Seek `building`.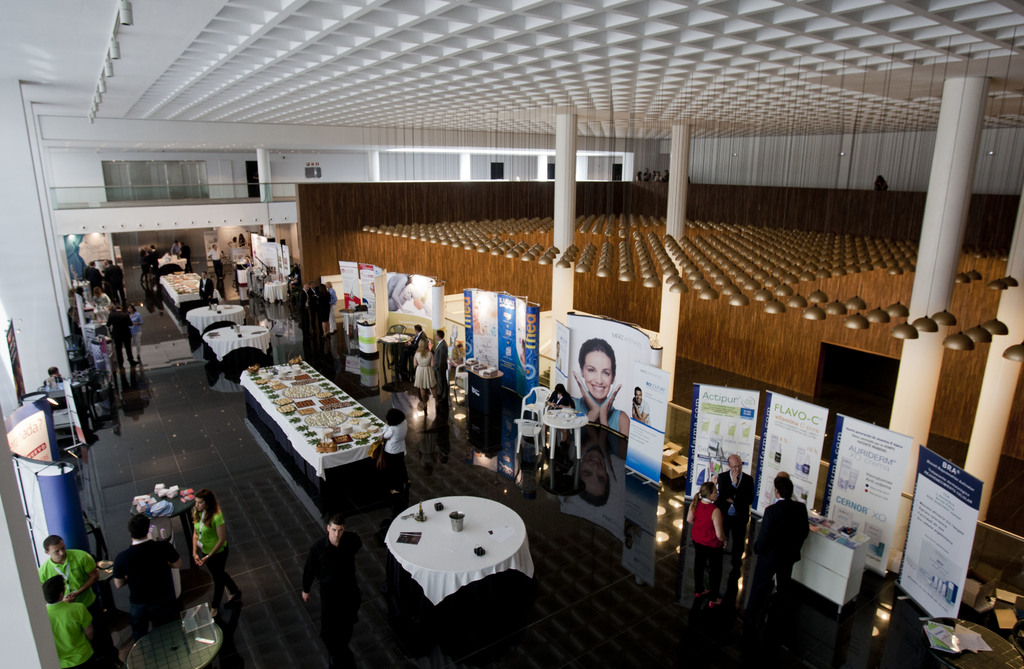
bbox=(0, 0, 1023, 668).
